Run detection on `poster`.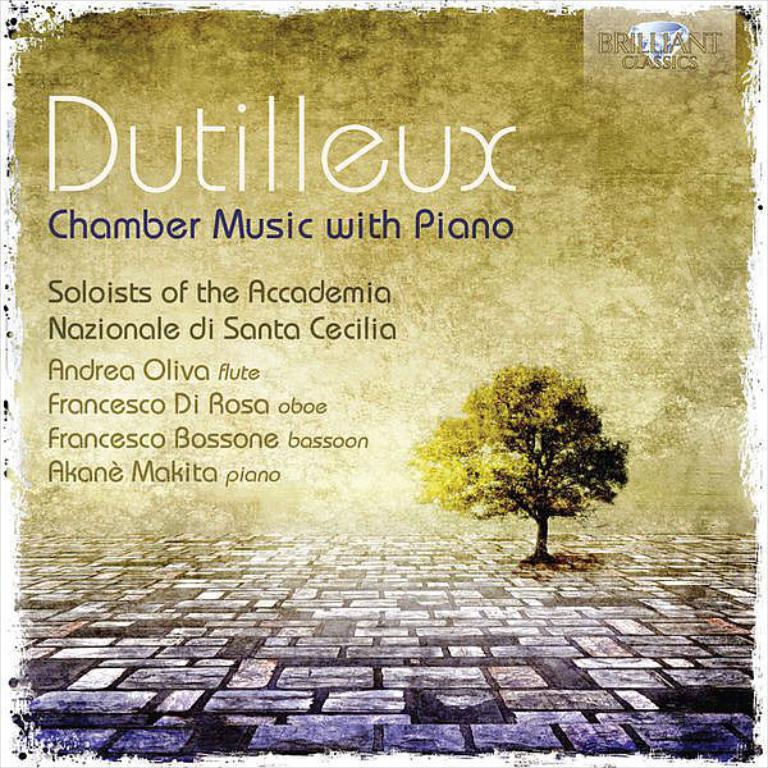
Result: [0, 0, 764, 767].
